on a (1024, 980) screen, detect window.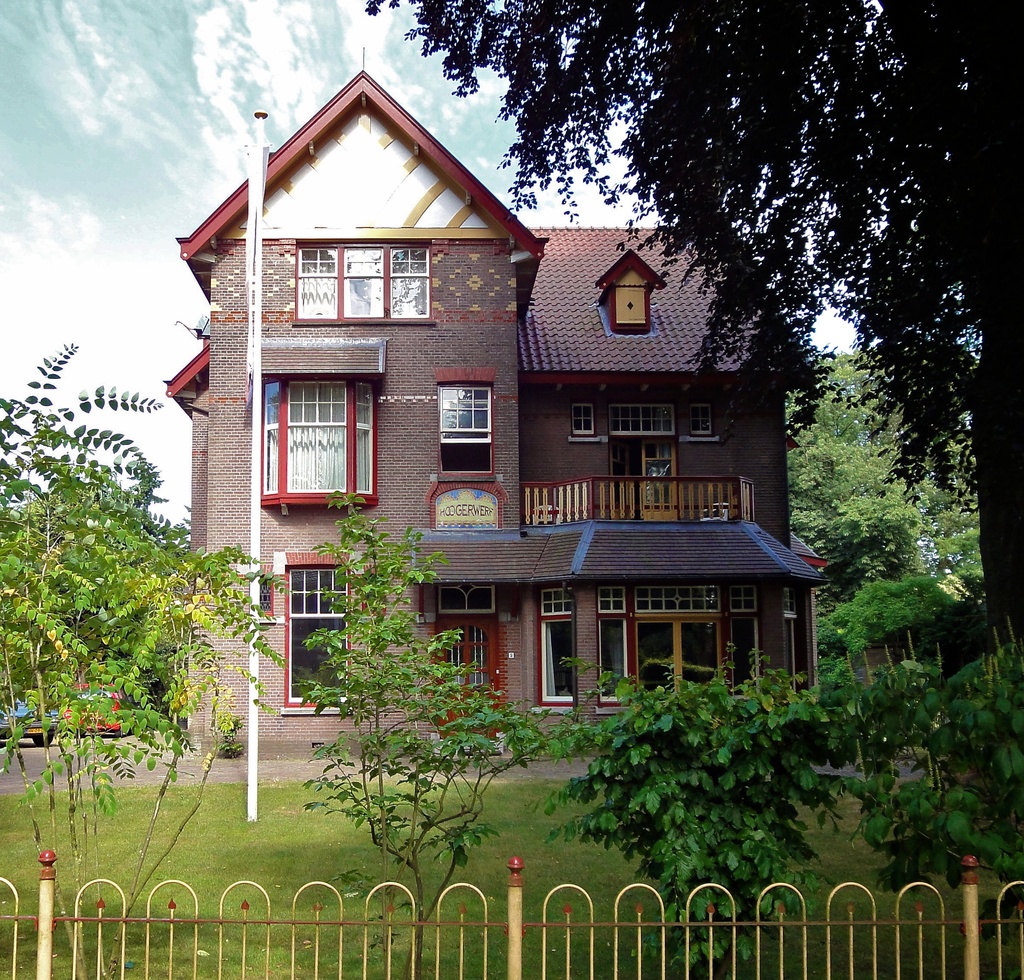
BBox(433, 380, 495, 474).
